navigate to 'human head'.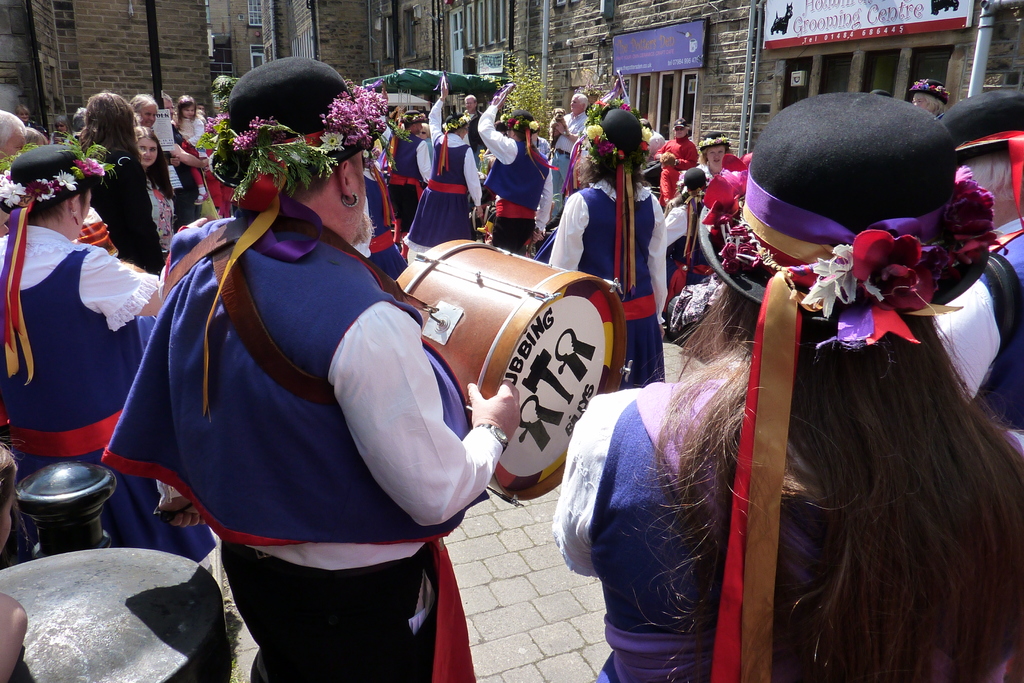
Navigation target: (0, 108, 27, 154).
